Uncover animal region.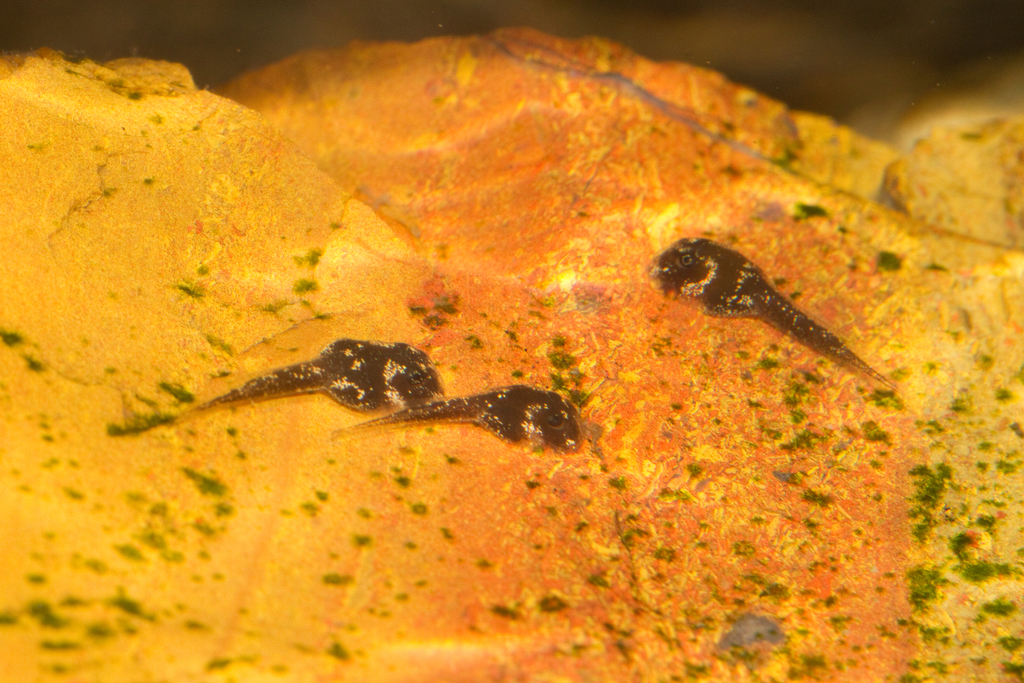
Uncovered: x1=655 y1=233 x2=893 y2=379.
